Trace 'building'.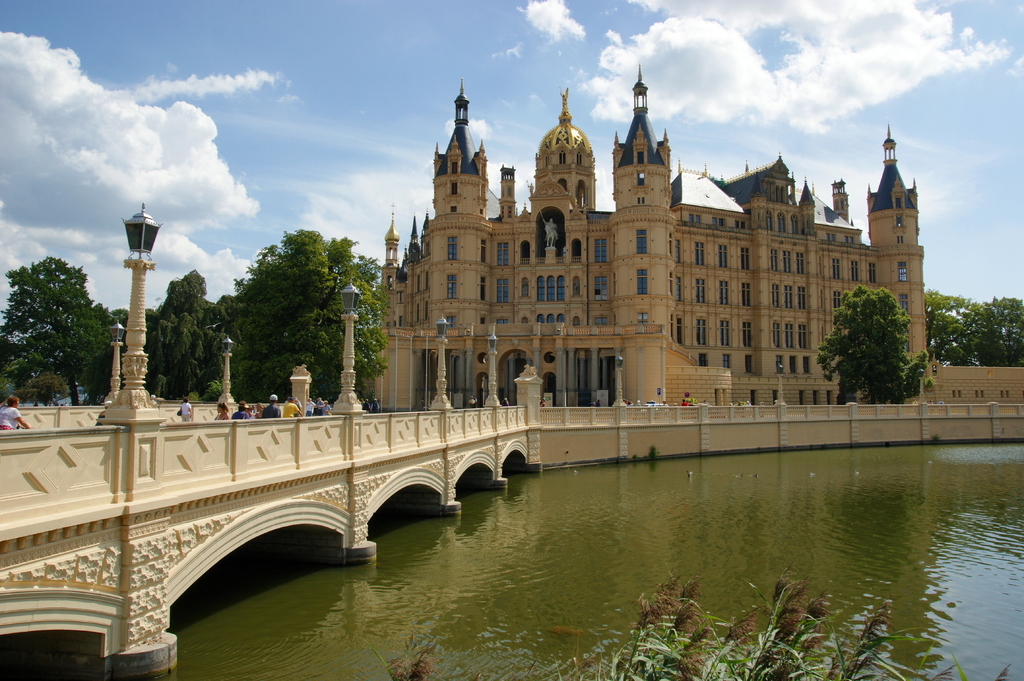
Traced to <box>372,63,933,408</box>.
